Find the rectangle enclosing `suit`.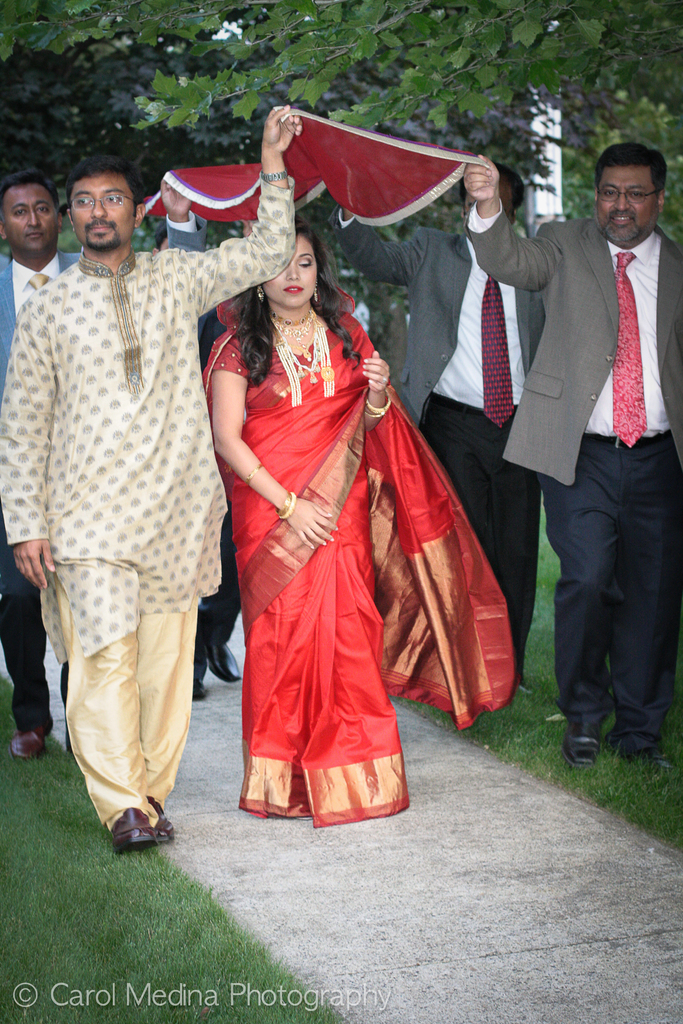
(x1=323, y1=211, x2=547, y2=682).
